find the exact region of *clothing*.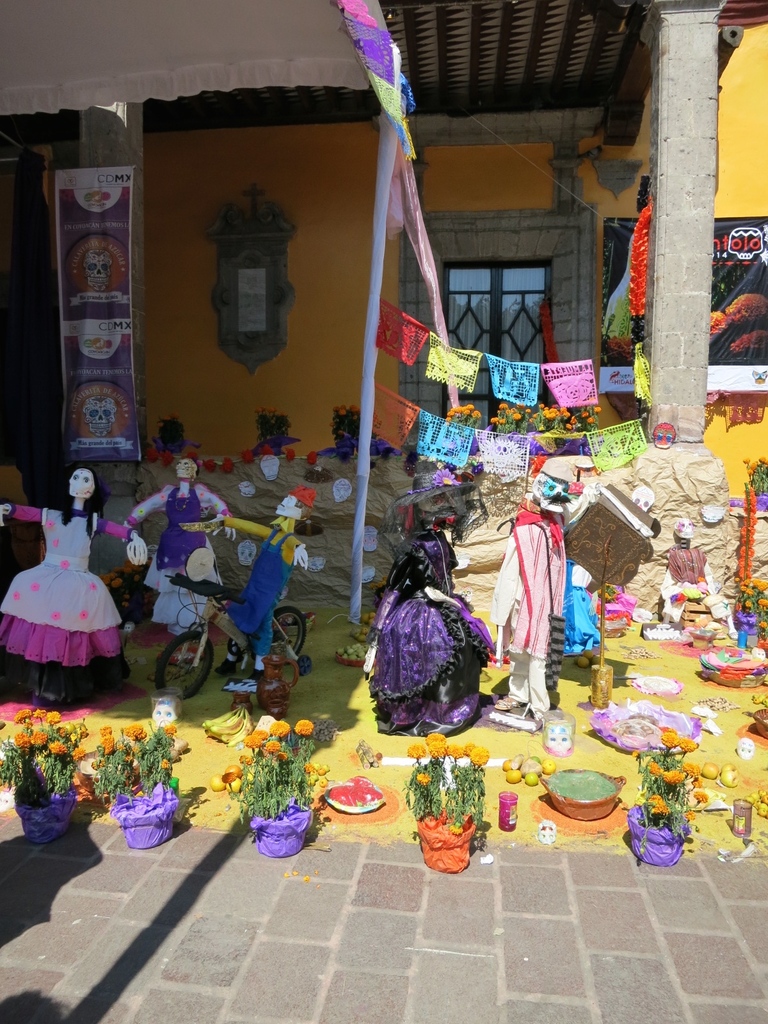
Exact region: [368, 528, 494, 736].
